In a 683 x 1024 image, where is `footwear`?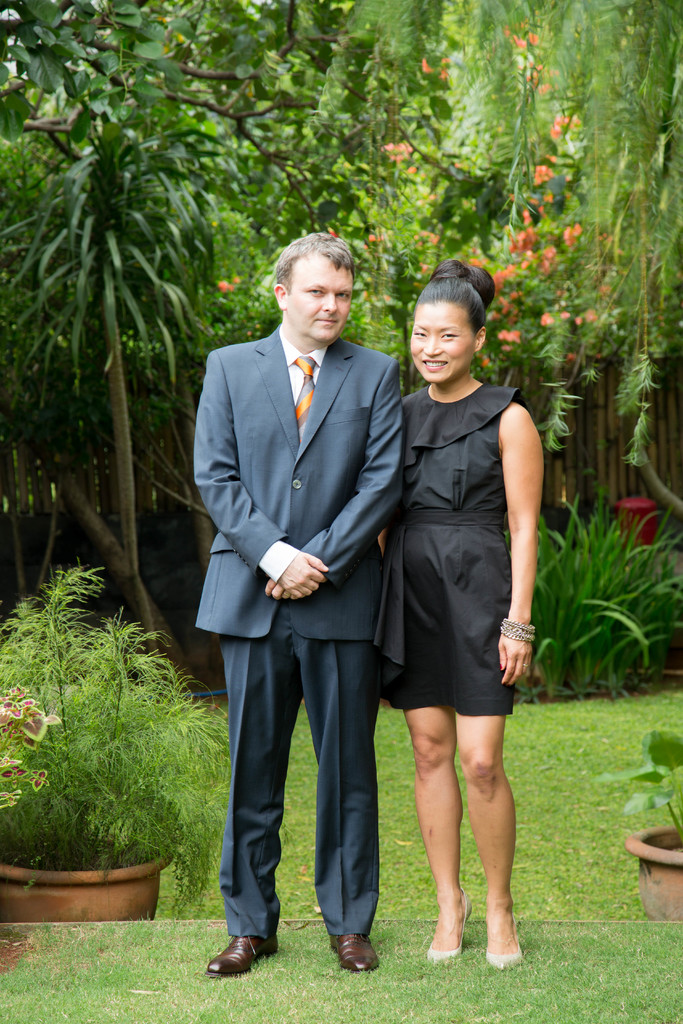
x1=486 y1=914 x2=523 y2=970.
